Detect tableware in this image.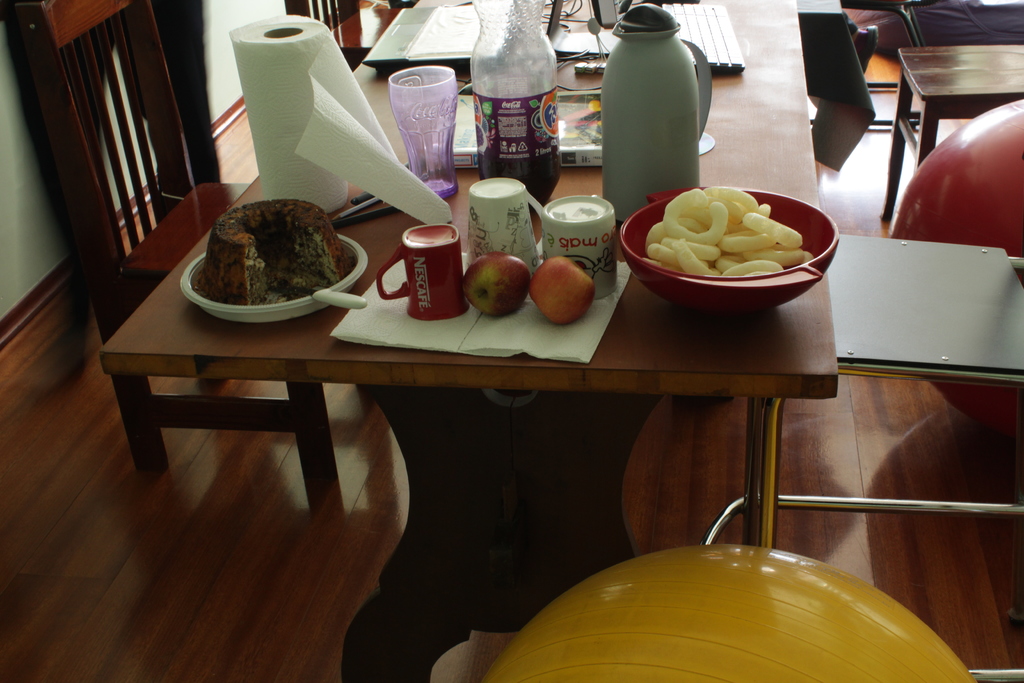
Detection: 542 196 618 300.
